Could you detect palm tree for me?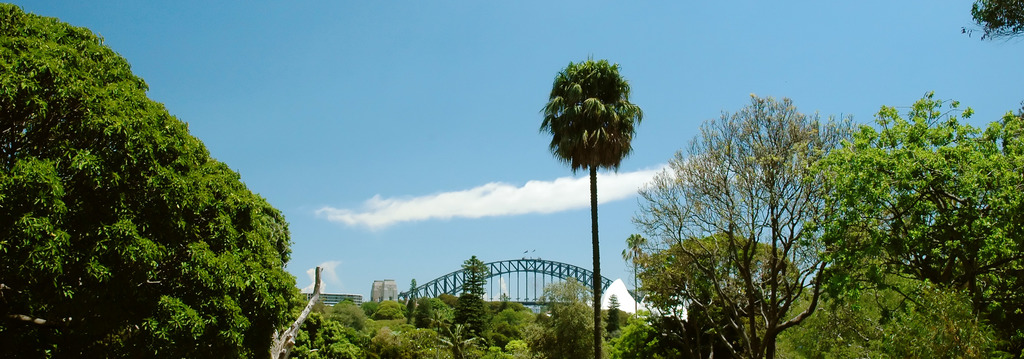
Detection result: Rect(538, 46, 640, 358).
